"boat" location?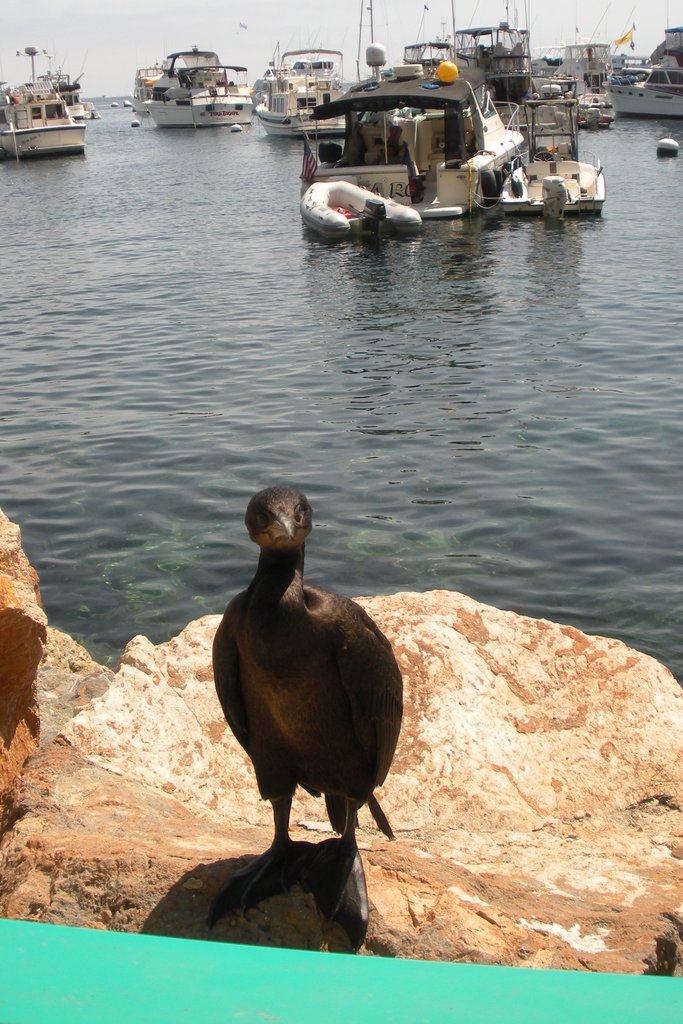
{"left": 563, "top": 90, "right": 613, "bottom": 128}
